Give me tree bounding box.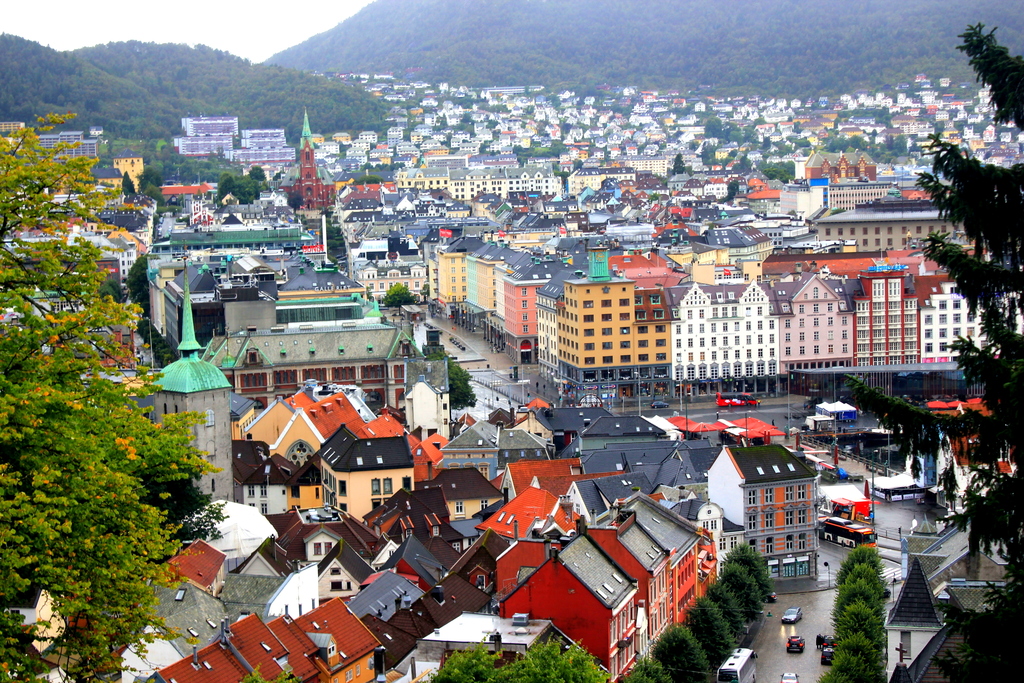
x1=99, y1=277, x2=121, y2=304.
